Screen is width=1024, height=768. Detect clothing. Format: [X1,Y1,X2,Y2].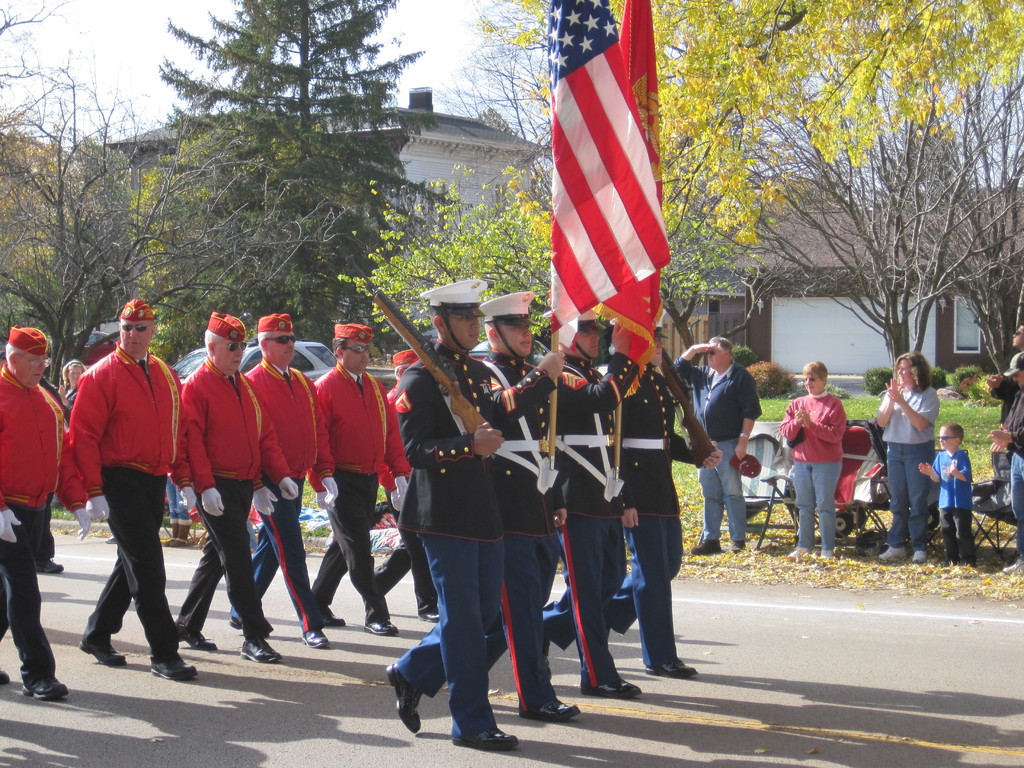
[170,350,300,650].
